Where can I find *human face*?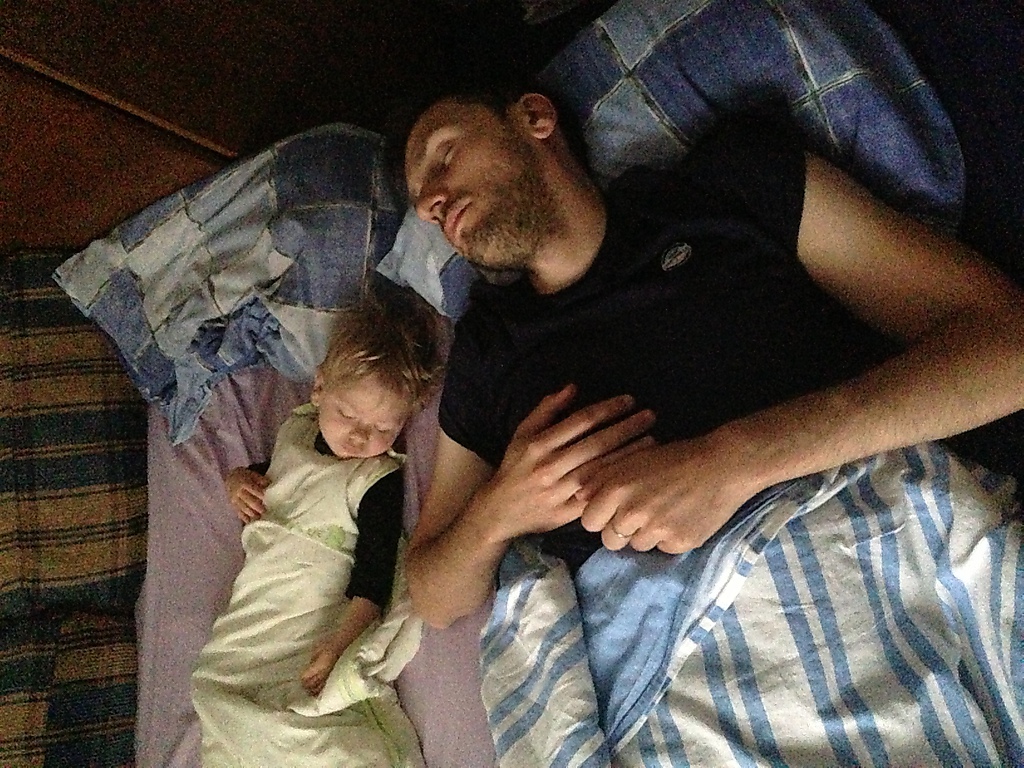
You can find it at left=319, top=387, right=411, bottom=459.
